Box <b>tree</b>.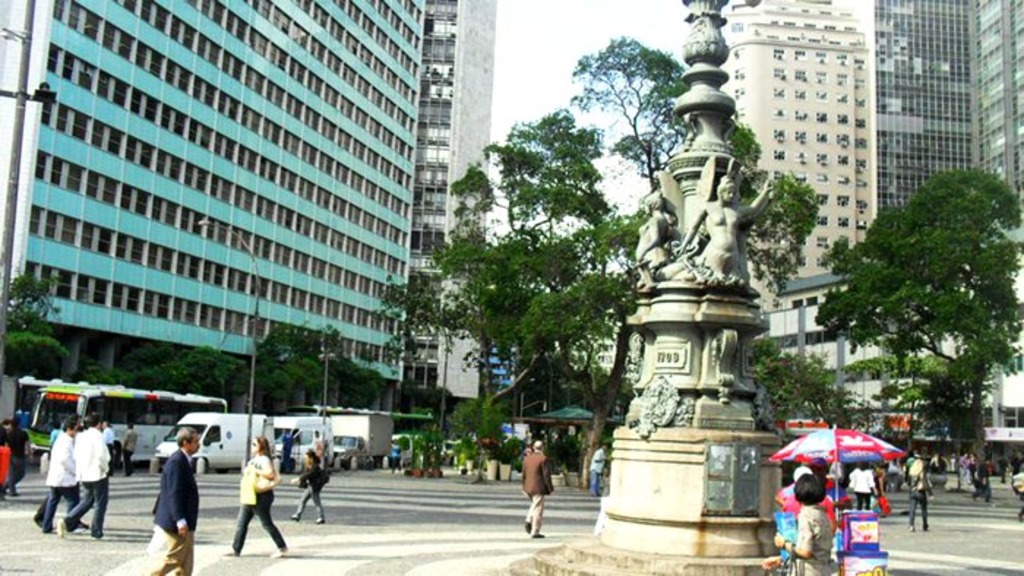
(x1=379, y1=20, x2=810, y2=501).
